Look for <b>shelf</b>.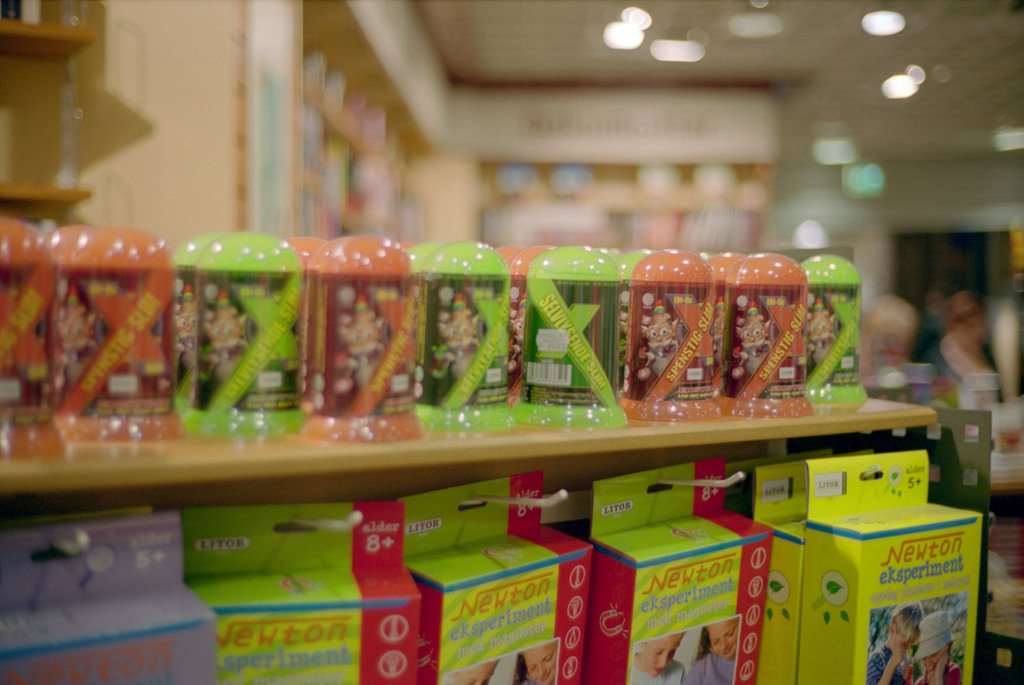
Found: (0, 404, 937, 512).
